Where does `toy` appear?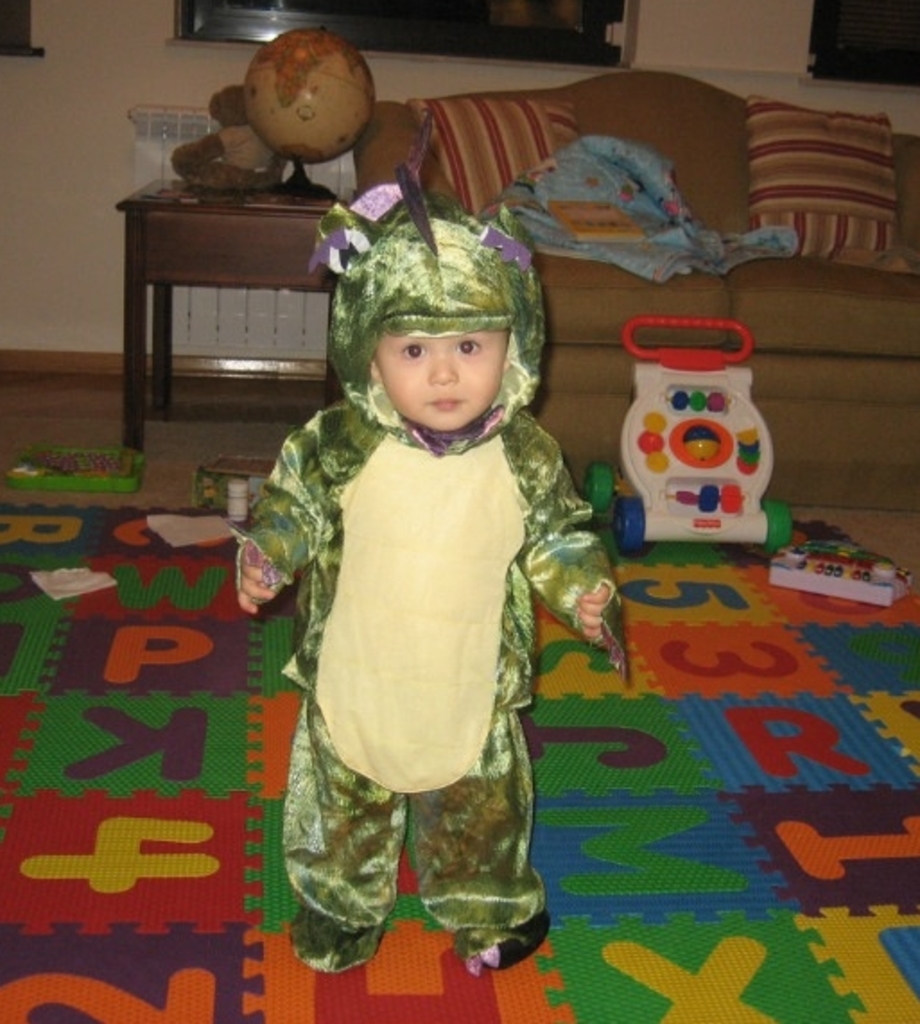
Appears at [762,551,915,604].
